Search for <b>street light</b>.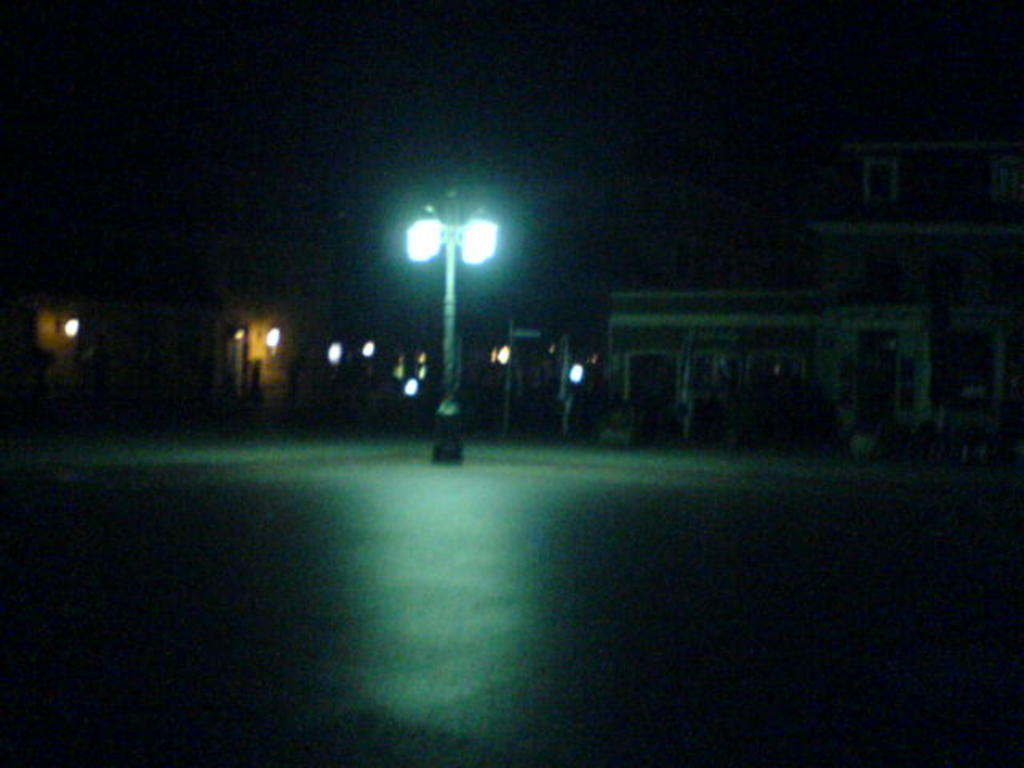
Found at 406,190,502,464.
